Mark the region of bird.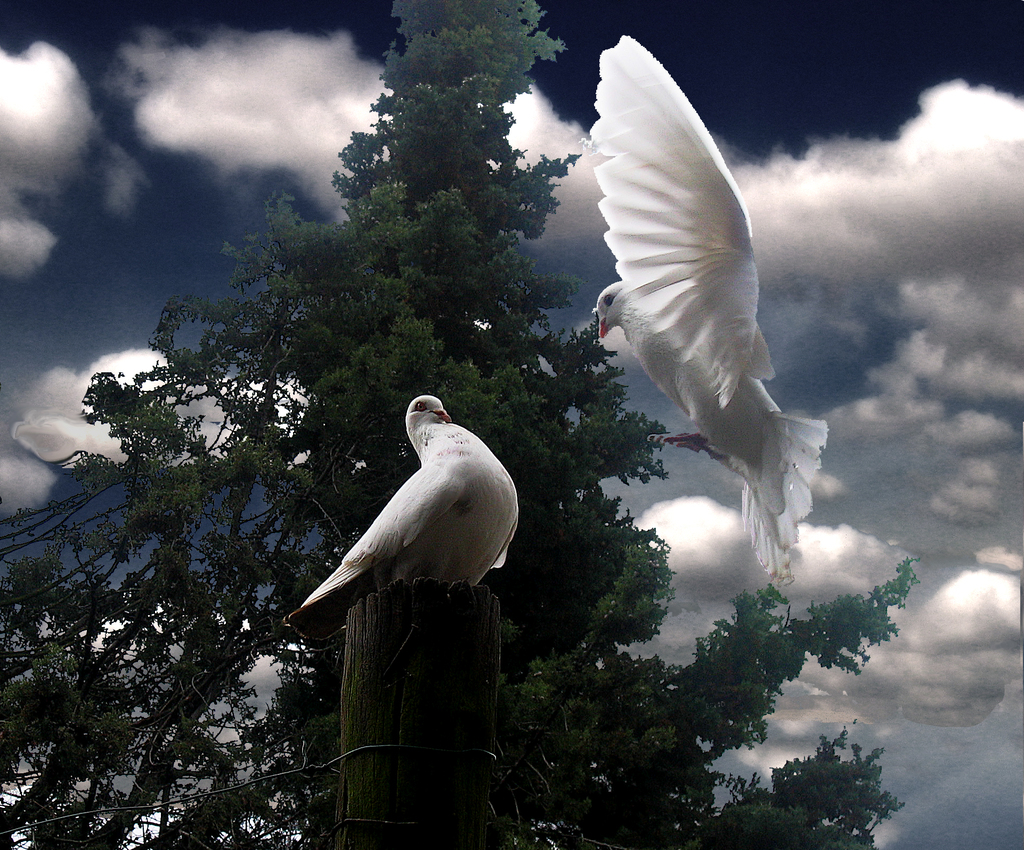
Region: select_region(281, 394, 516, 655).
